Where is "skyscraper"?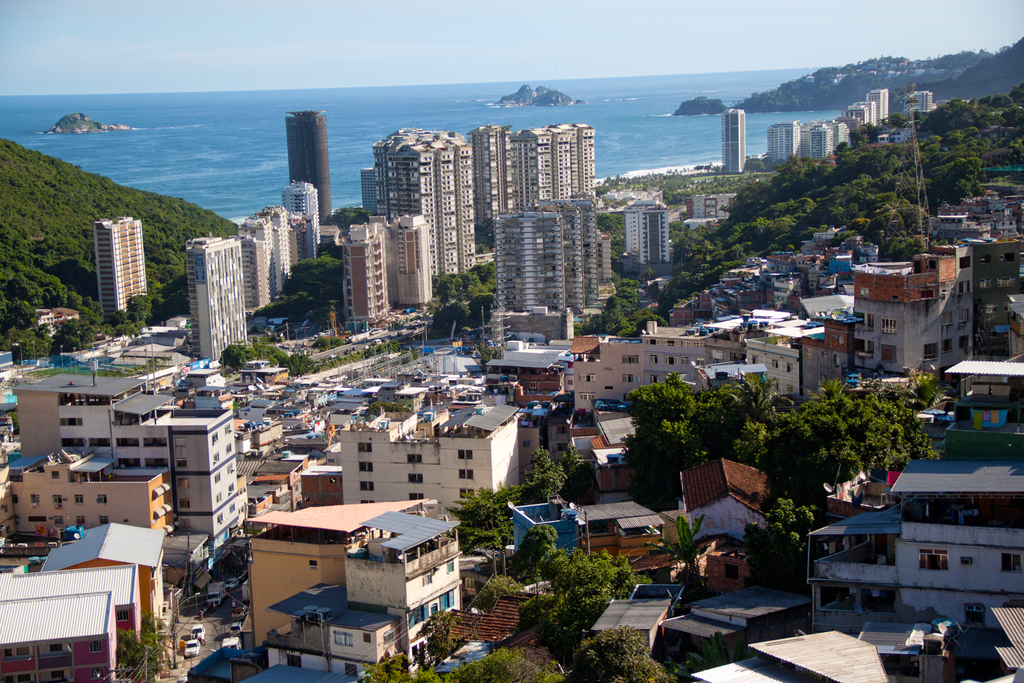
locate(469, 125, 590, 248).
